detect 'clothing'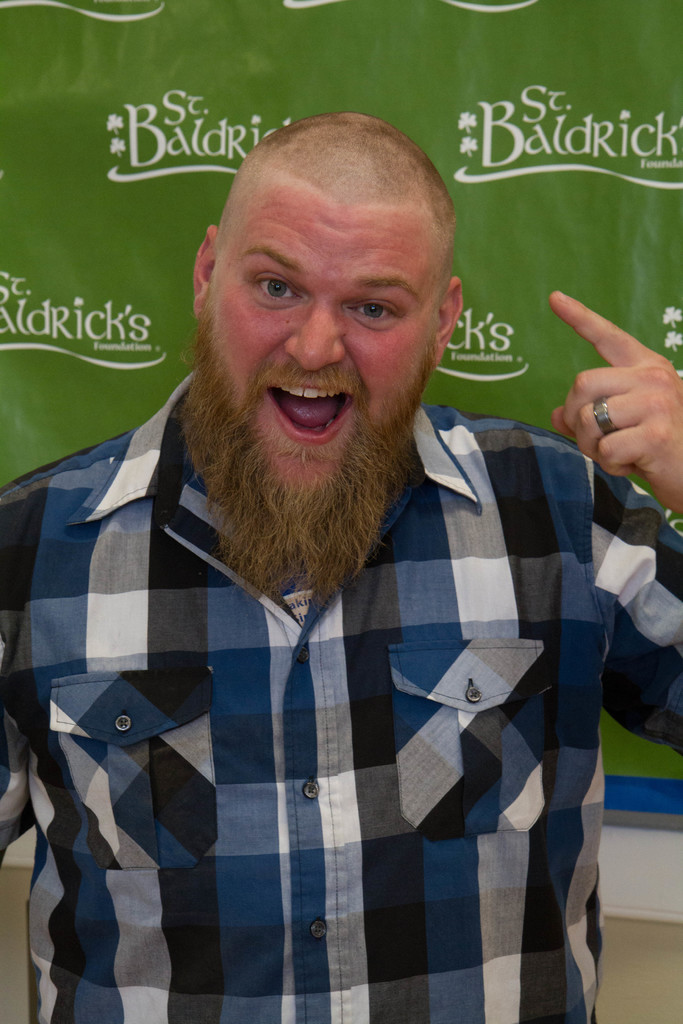
{"left": 0, "top": 372, "right": 682, "bottom": 1021}
